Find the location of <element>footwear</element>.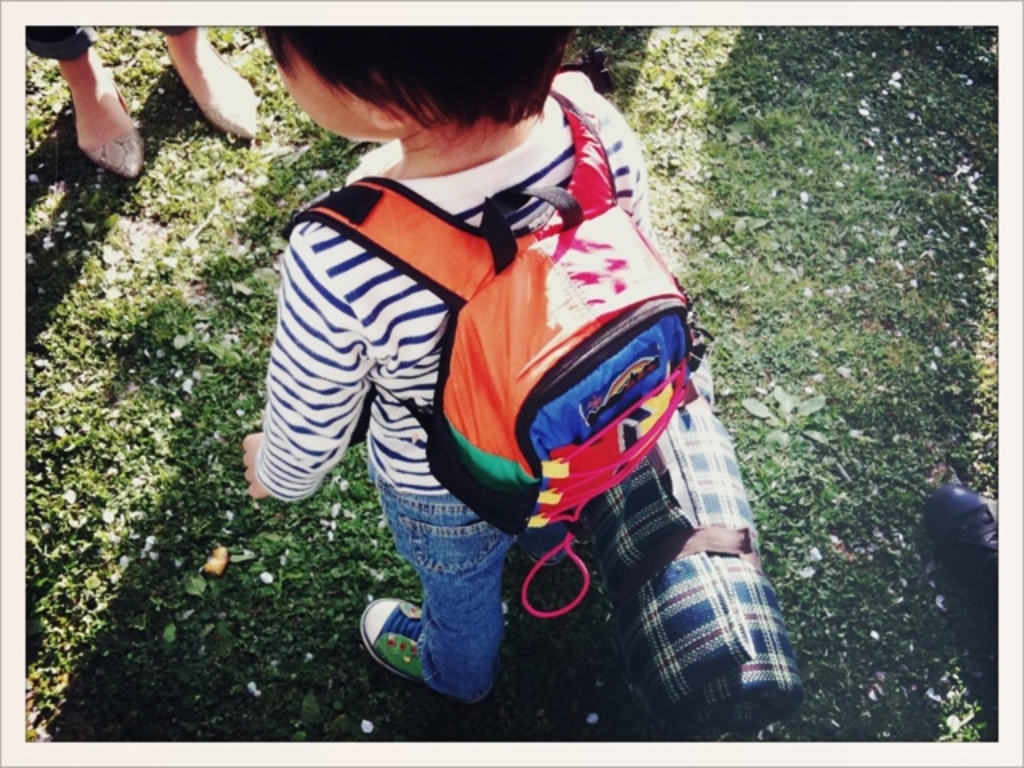
Location: region(181, 40, 259, 136).
